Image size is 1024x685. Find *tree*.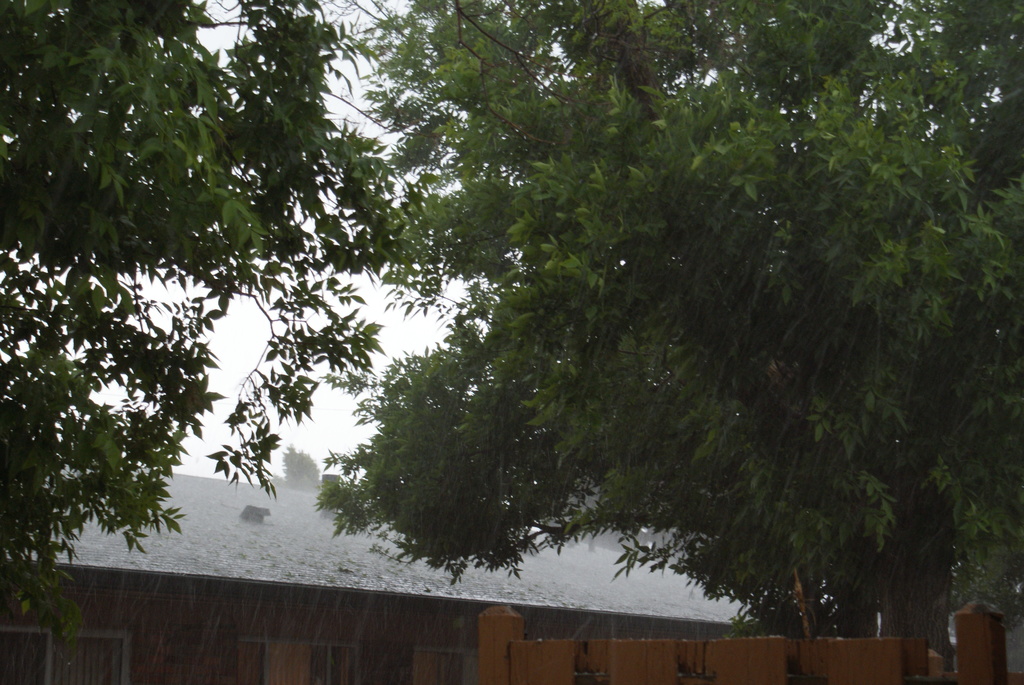
box=[307, 0, 1023, 684].
